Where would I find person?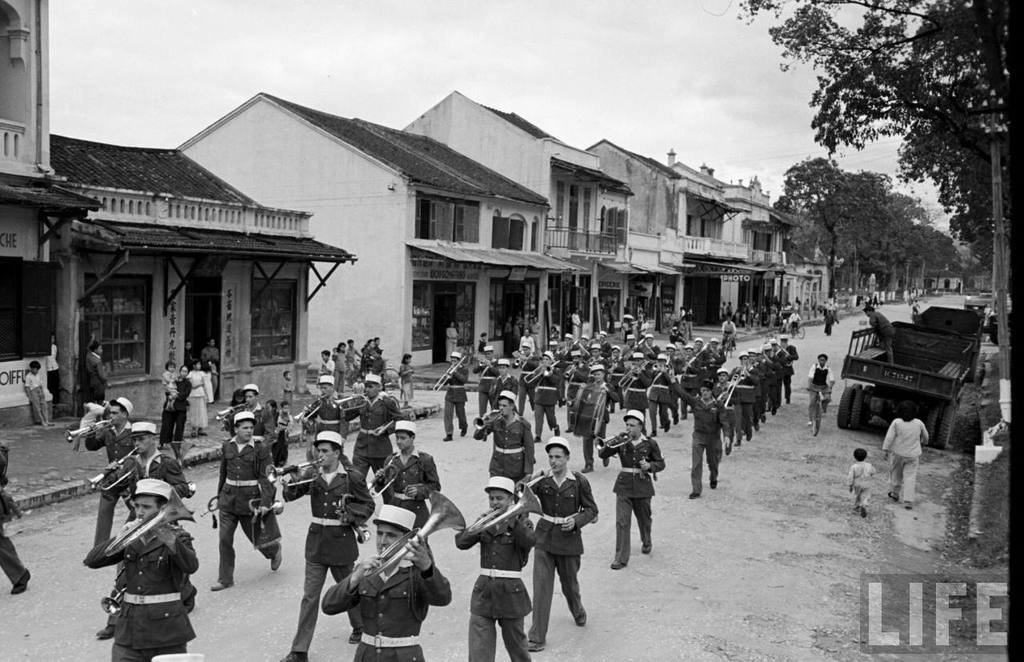
At x1=372, y1=418, x2=443, y2=529.
